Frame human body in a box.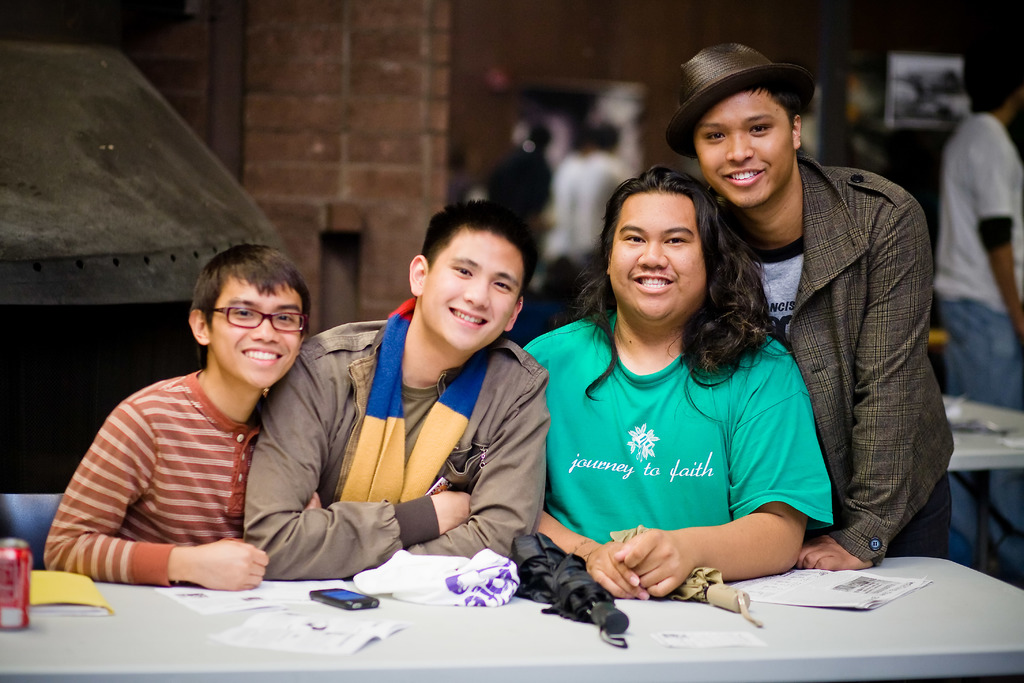
<box>730,152,954,578</box>.
